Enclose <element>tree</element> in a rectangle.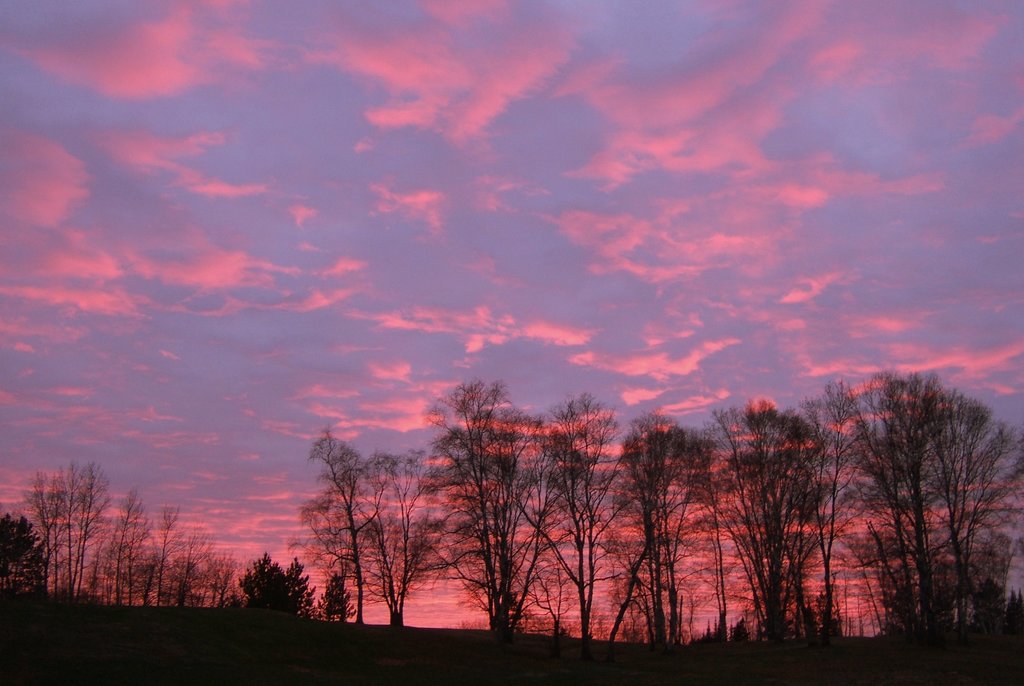
<box>302,410,481,642</box>.
